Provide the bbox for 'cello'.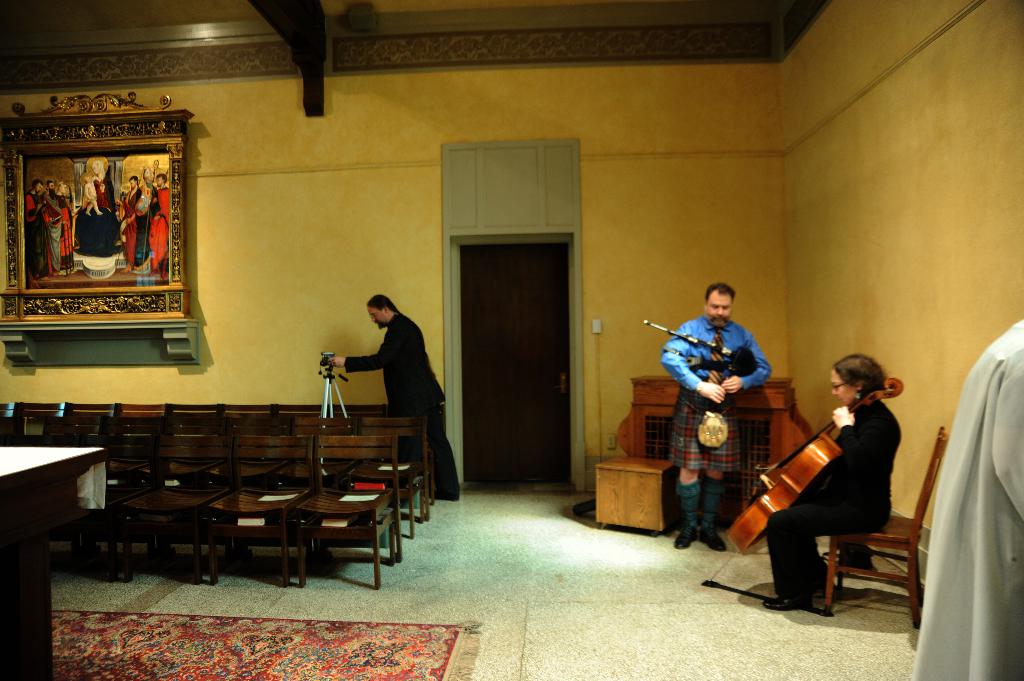
720 377 911 542.
